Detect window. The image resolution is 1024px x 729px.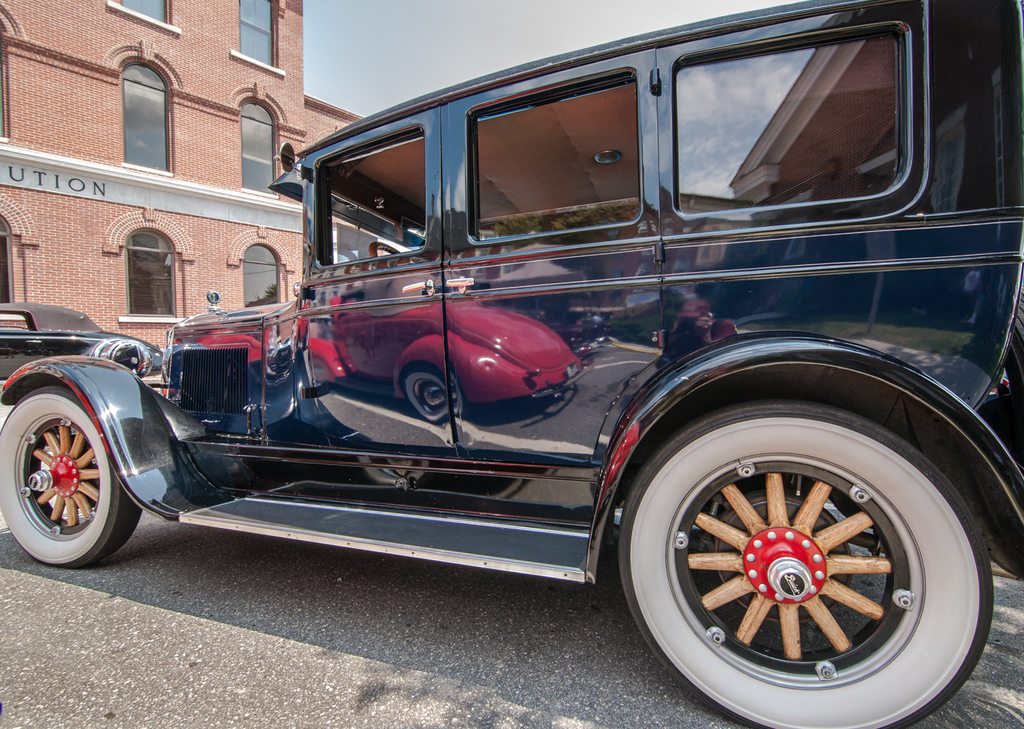
<box>121,58,170,168</box>.
